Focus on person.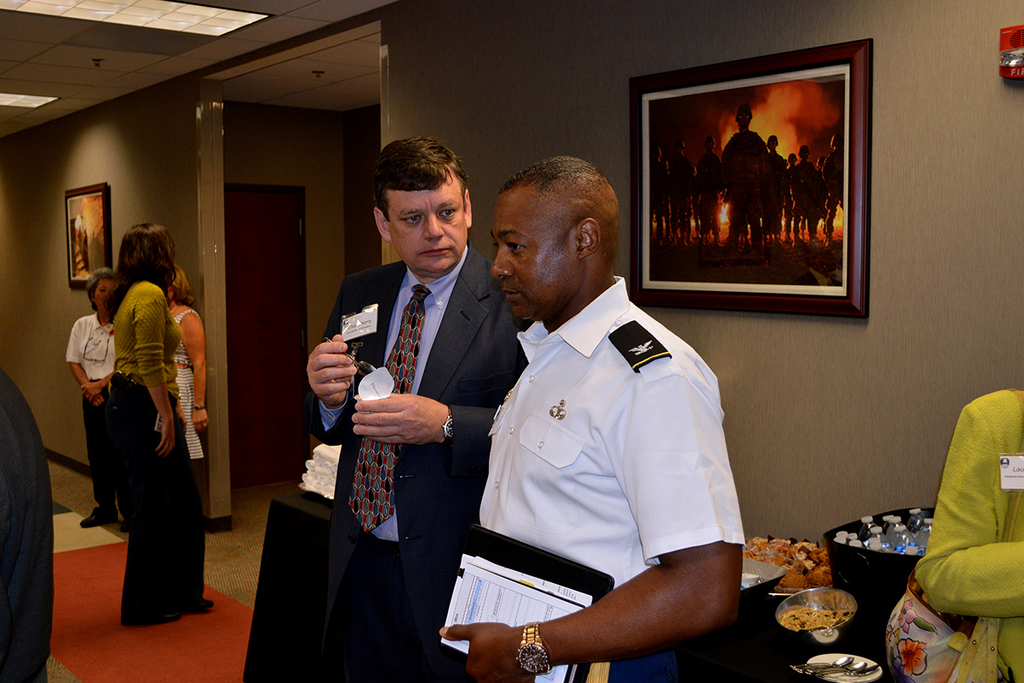
Focused at 793:149:822:249.
